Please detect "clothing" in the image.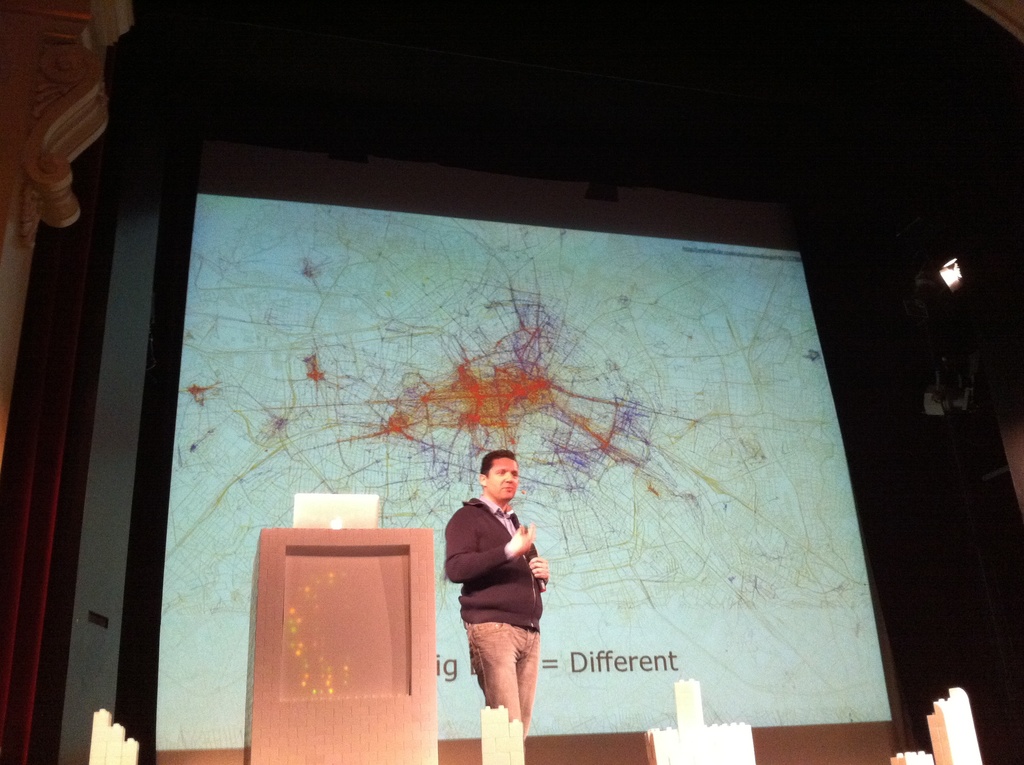
[445, 497, 544, 743].
